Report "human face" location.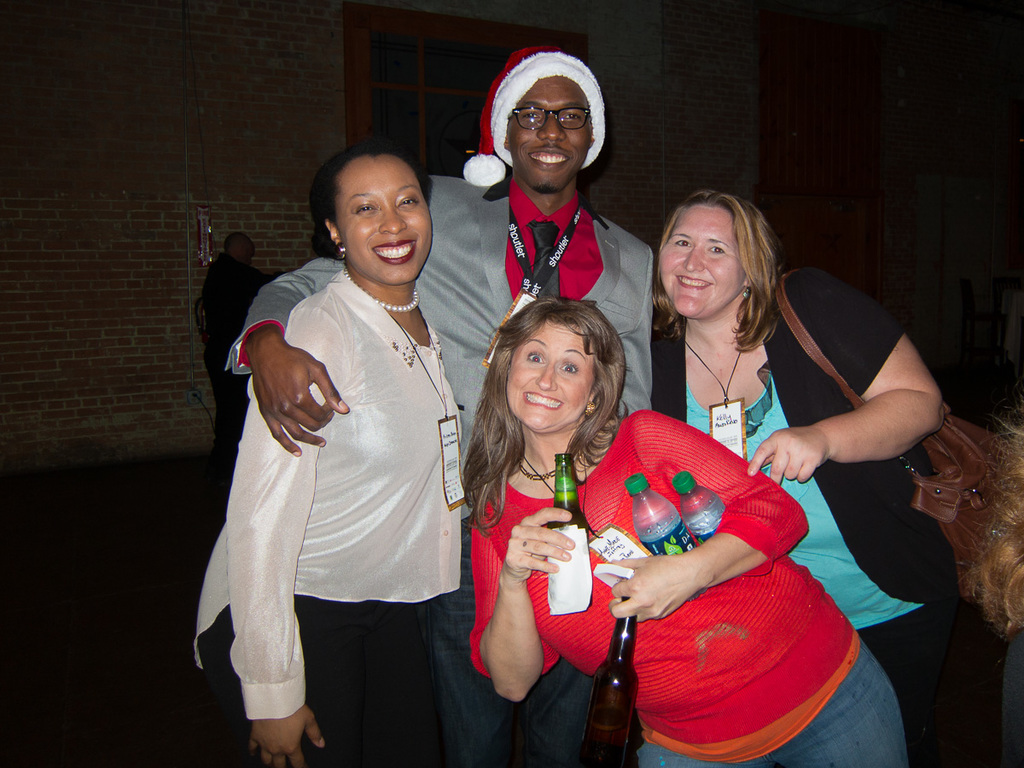
Report: bbox=[508, 318, 595, 430].
